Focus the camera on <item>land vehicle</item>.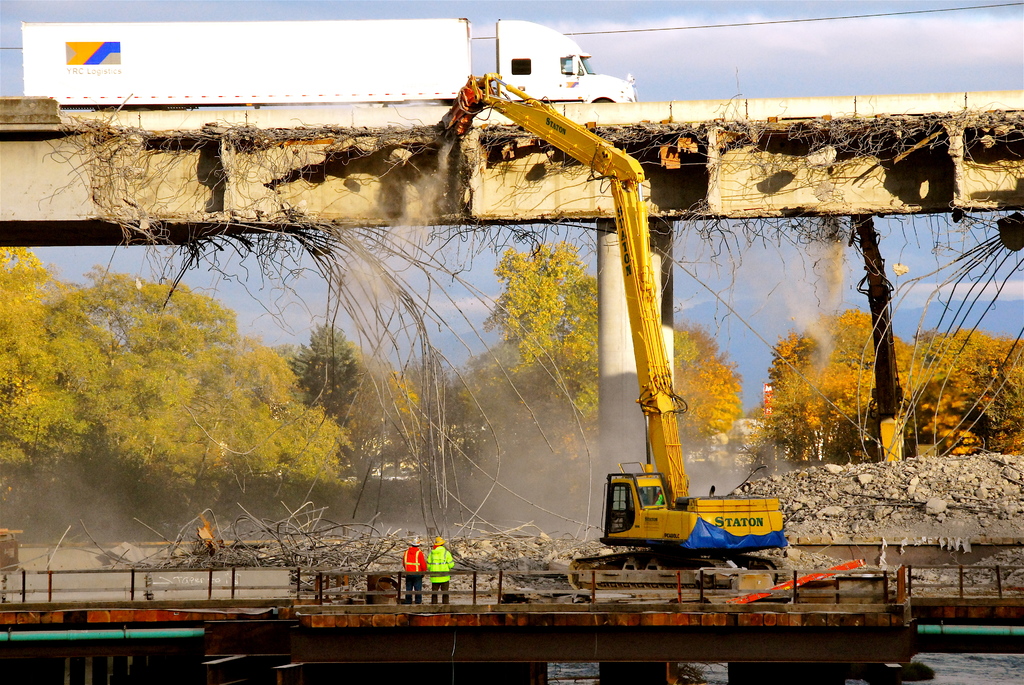
Focus region: {"left": 449, "top": 69, "right": 791, "bottom": 579}.
